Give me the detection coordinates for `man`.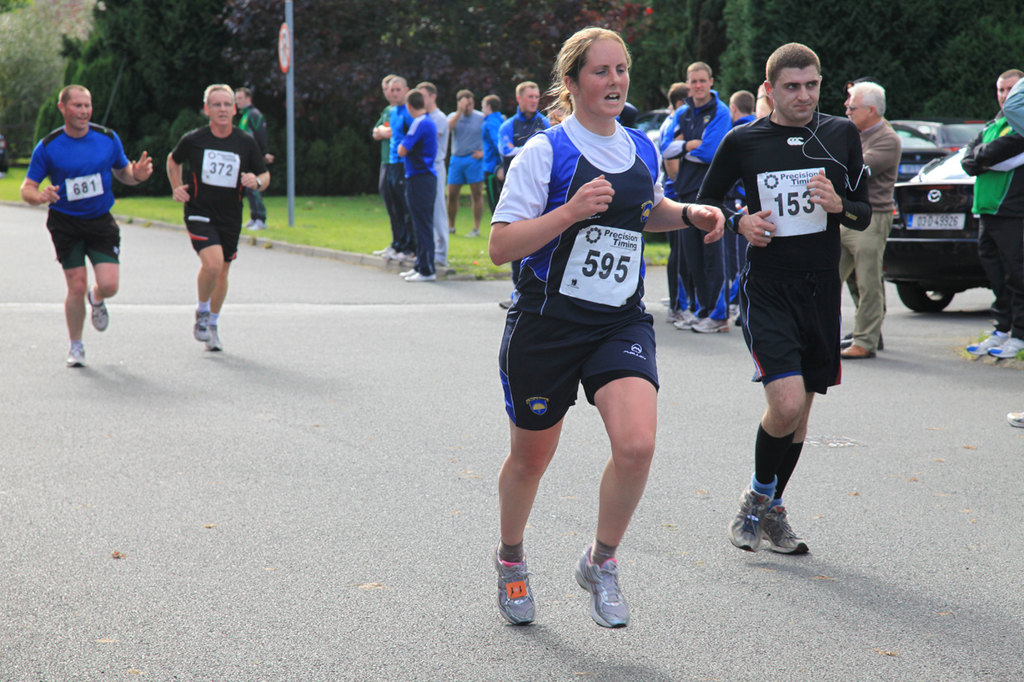
detection(495, 81, 553, 162).
